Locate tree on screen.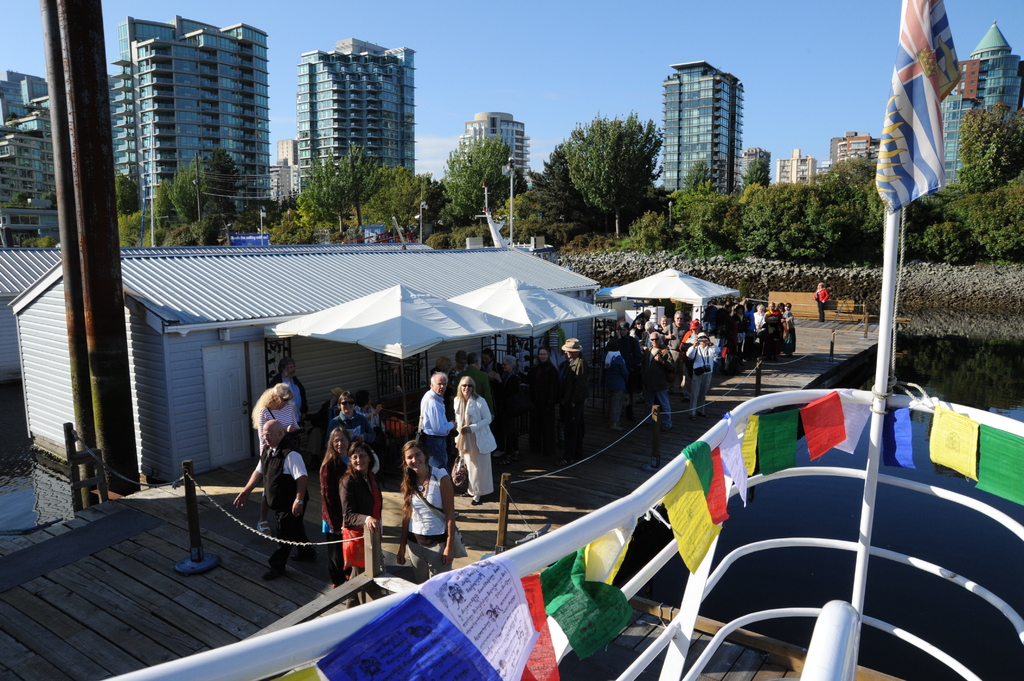
On screen at BBox(897, 107, 1023, 255).
